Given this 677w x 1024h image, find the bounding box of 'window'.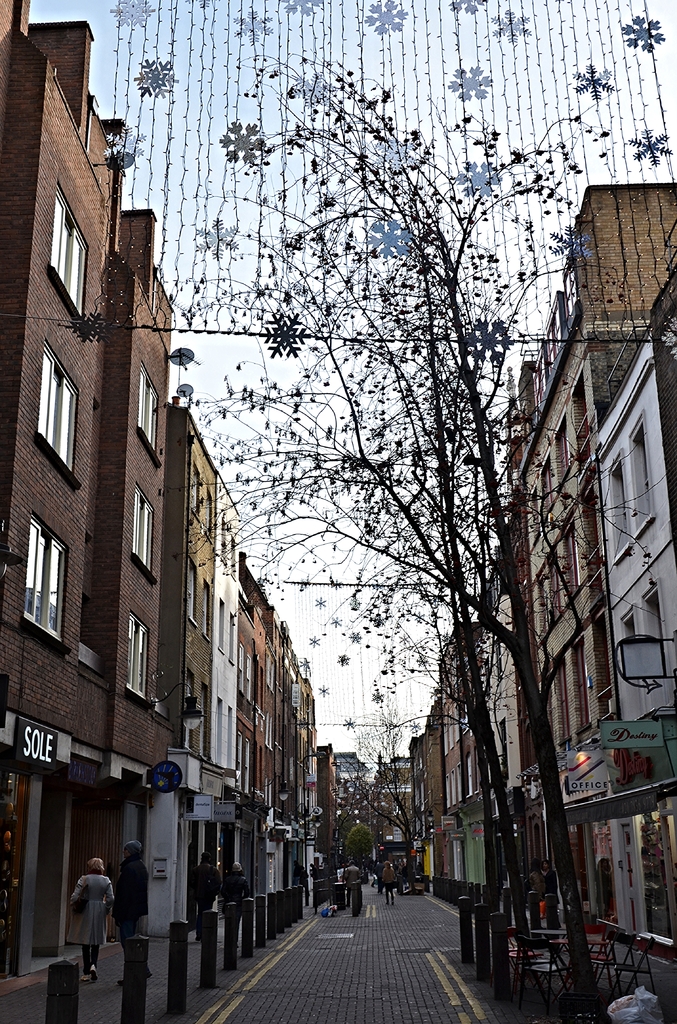
bbox(10, 520, 62, 637).
